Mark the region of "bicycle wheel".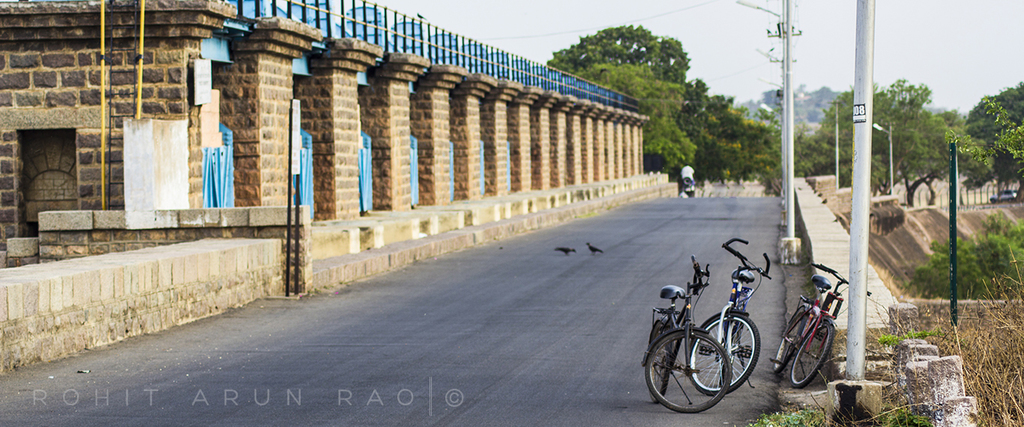
Region: Rect(772, 306, 805, 370).
